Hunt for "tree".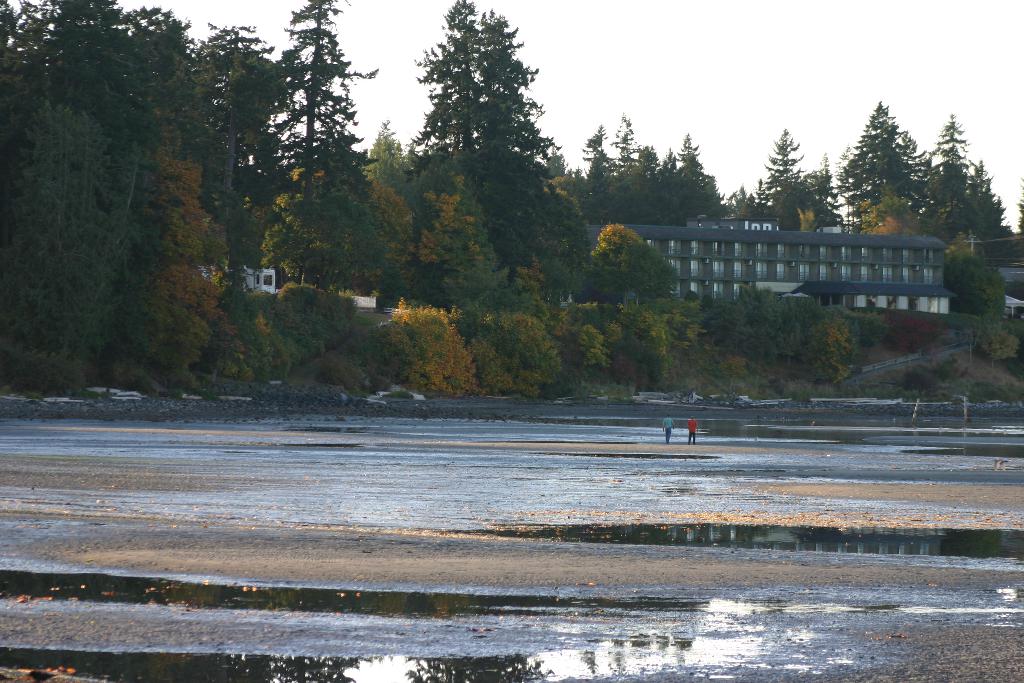
Hunted down at {"x1": 942, "y1": 236, "x2": 1009, "y2": 317}.
